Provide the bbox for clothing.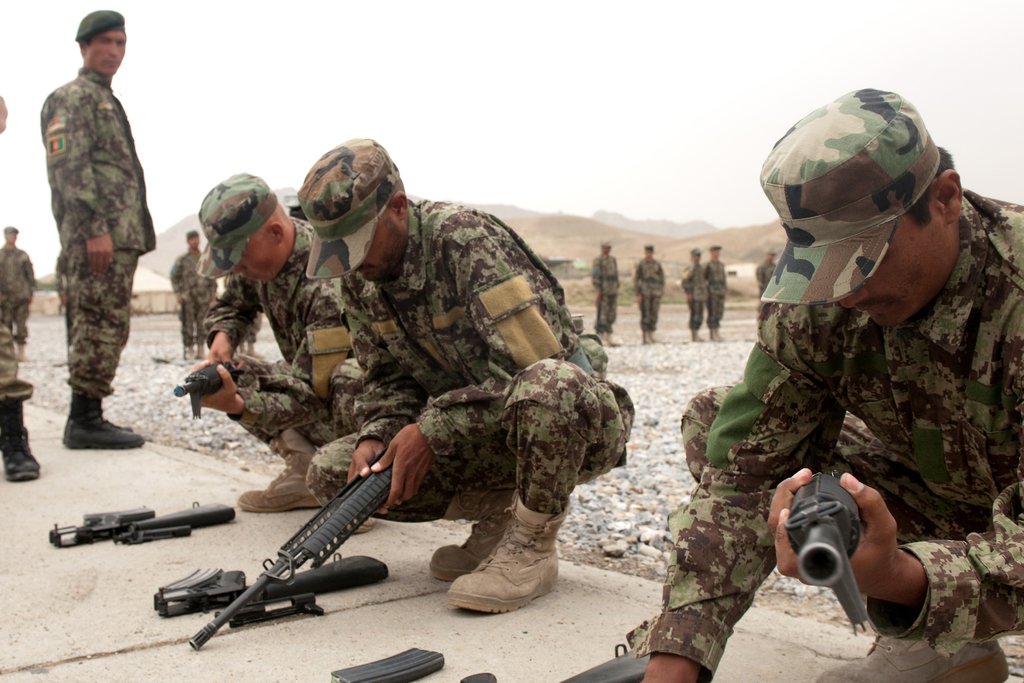
620 180 1023 682.
